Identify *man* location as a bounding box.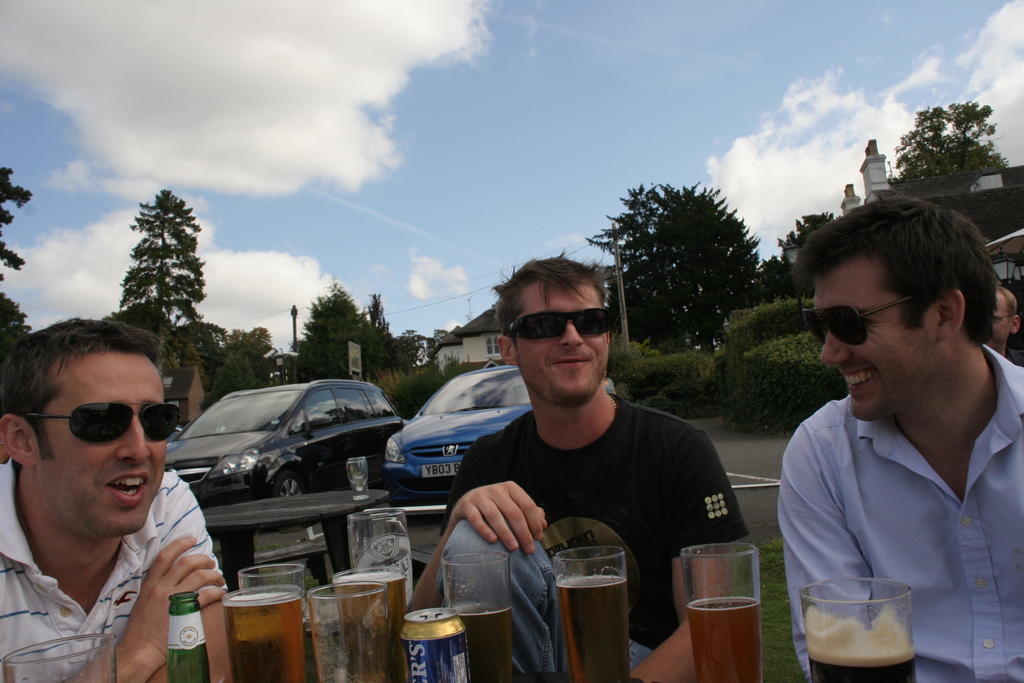
region(757, 189, 1023, 682).
